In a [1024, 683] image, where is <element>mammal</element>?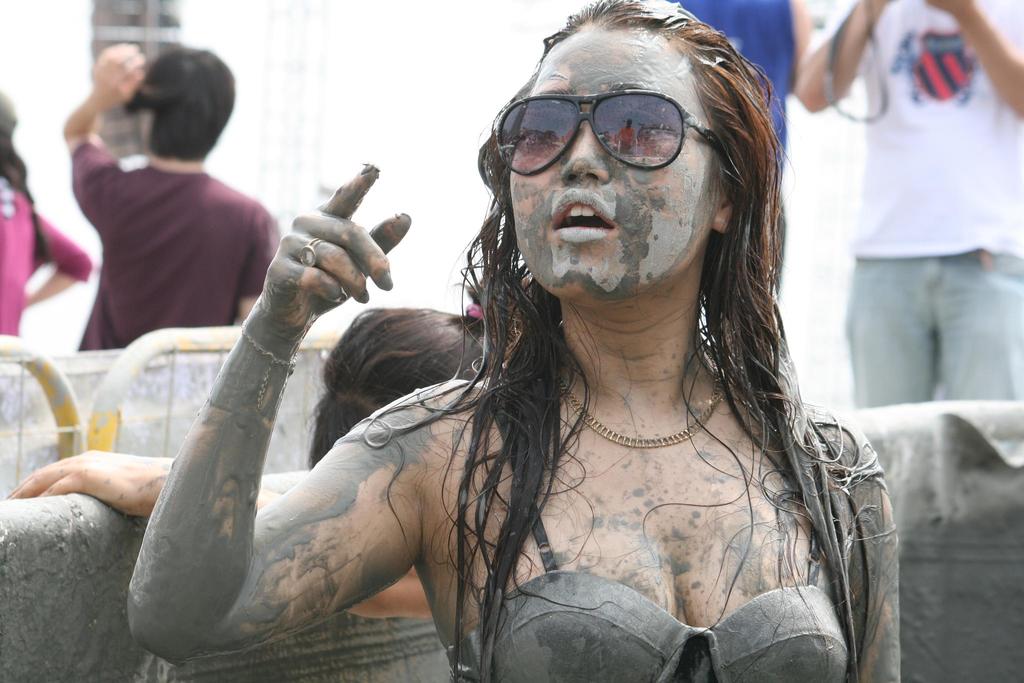
bbox=[125, 0, 902, 682].
